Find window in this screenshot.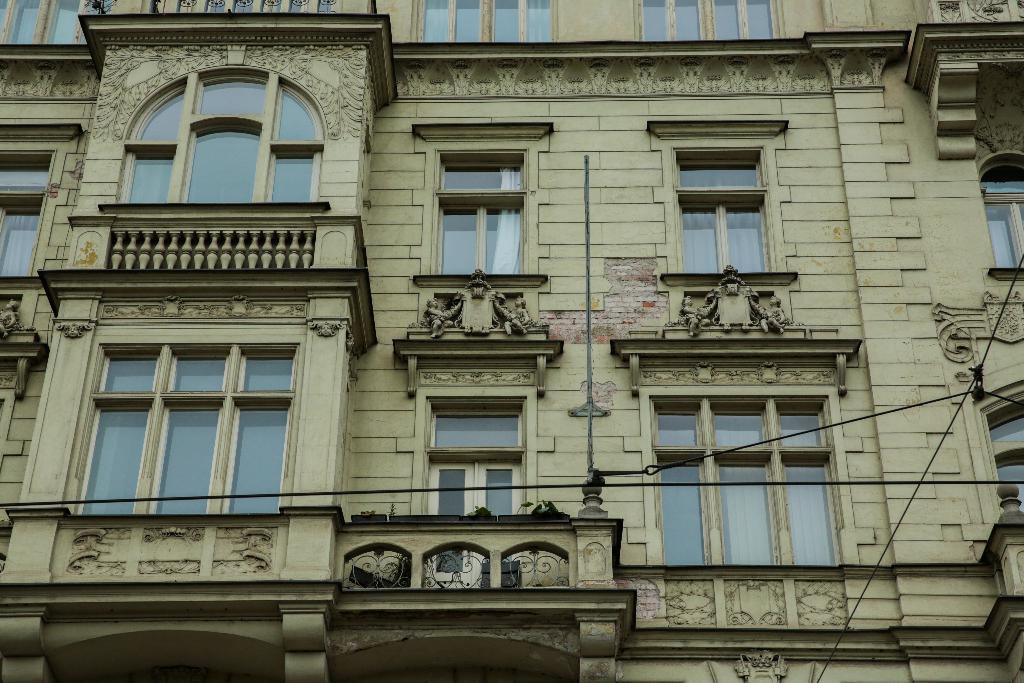
The bounding box for window is 64 332 298 520.
